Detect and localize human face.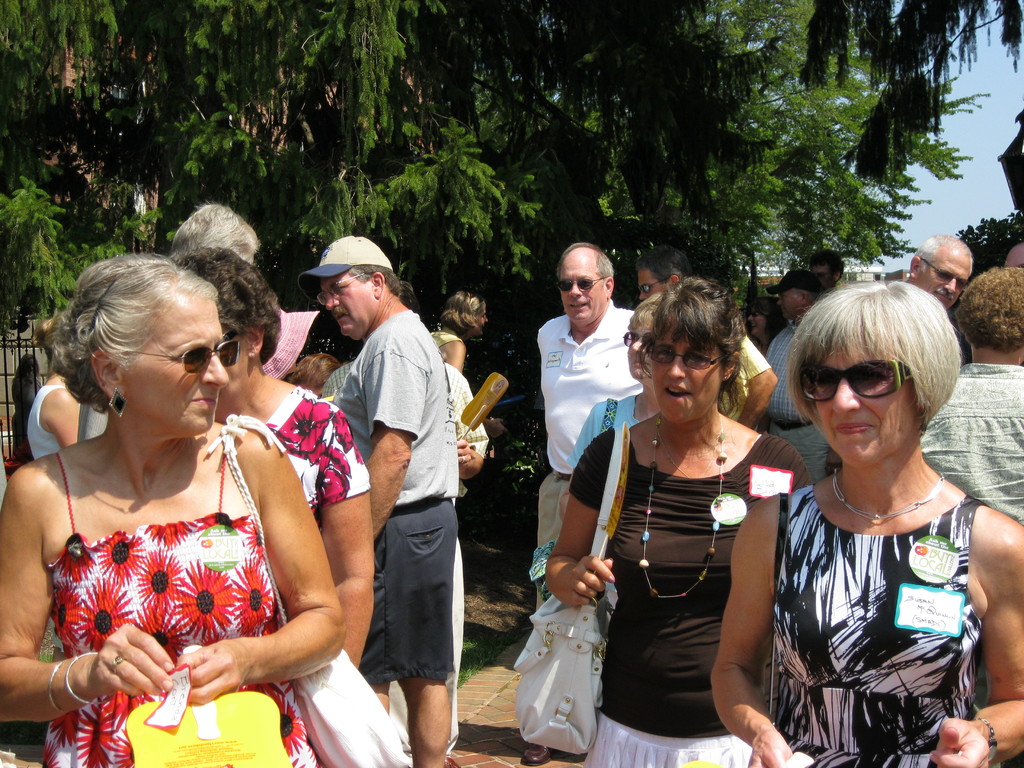
Localized at [left=639, top=268, right=671, bottom=300].
